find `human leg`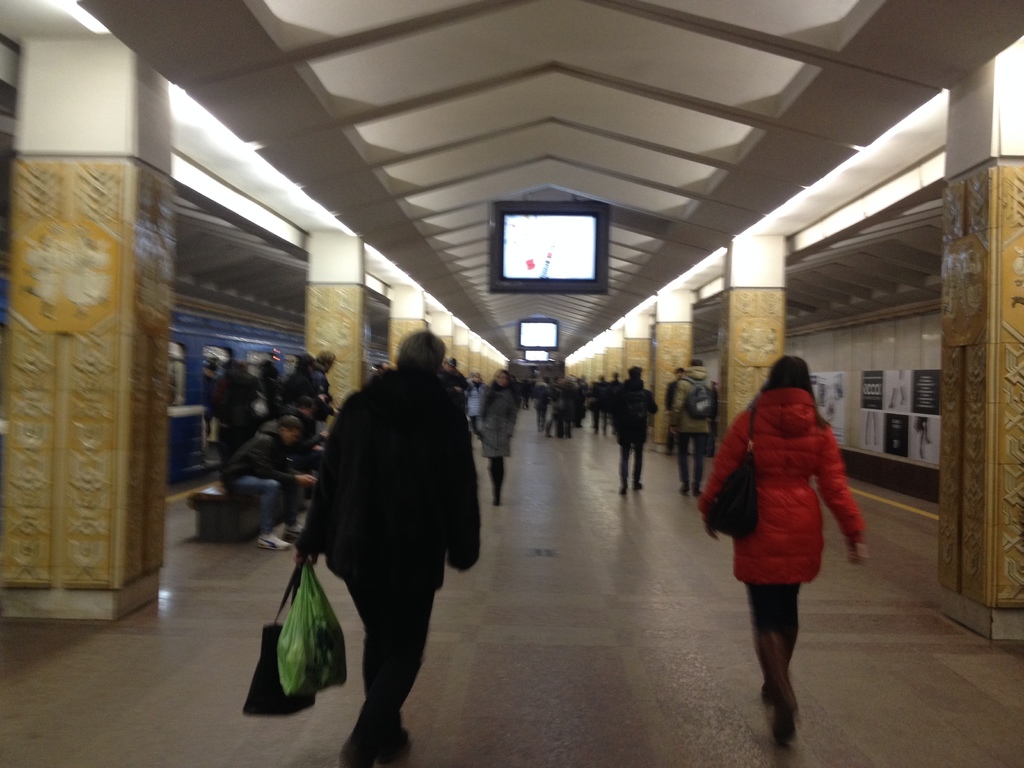
{"x1": 767, "y1": 590, "x2": 804, "y2": 704}
